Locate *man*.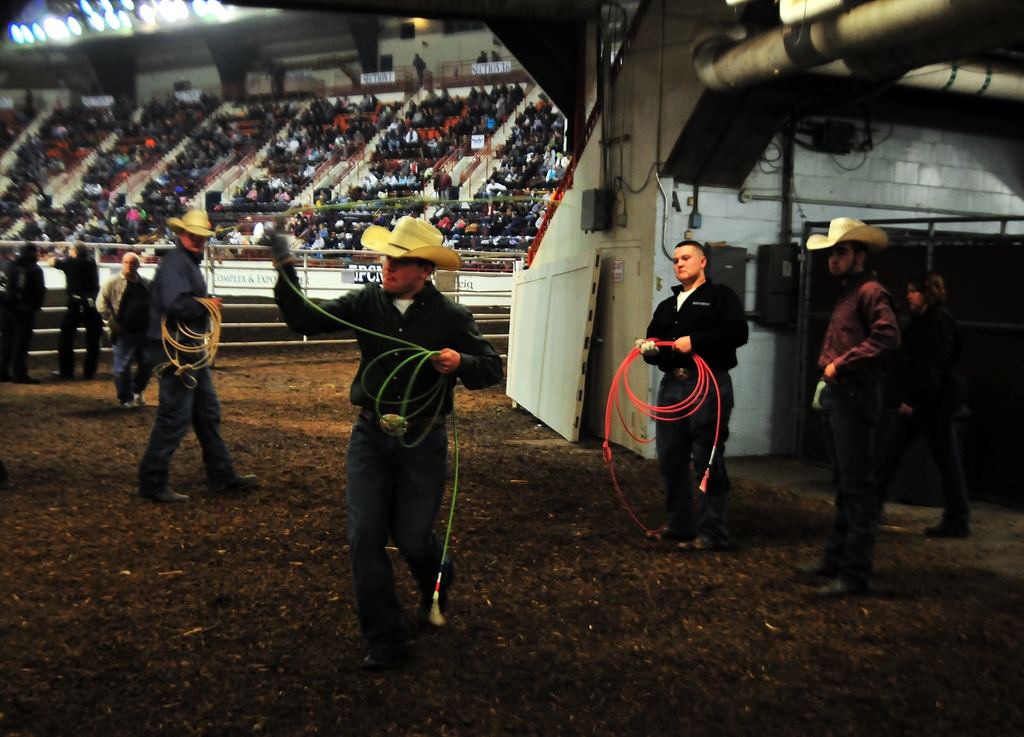
Bounding box: bbox=(125, 219, 228, 509).
